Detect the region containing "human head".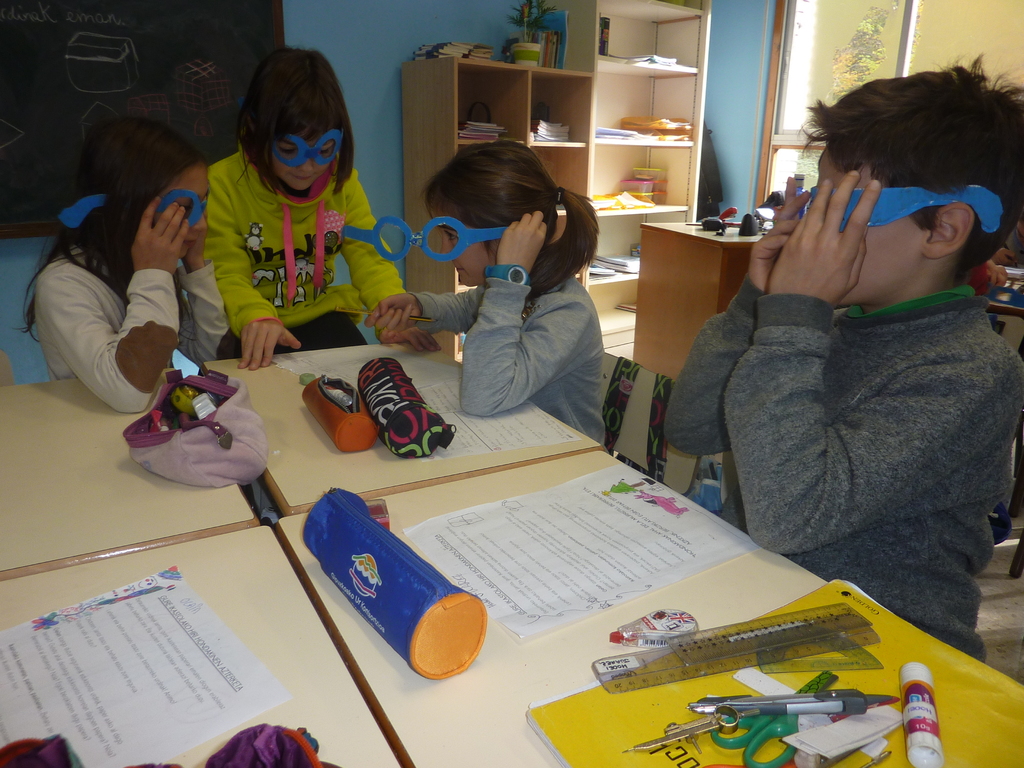
bbox=[795, 49, 1023, 307].
